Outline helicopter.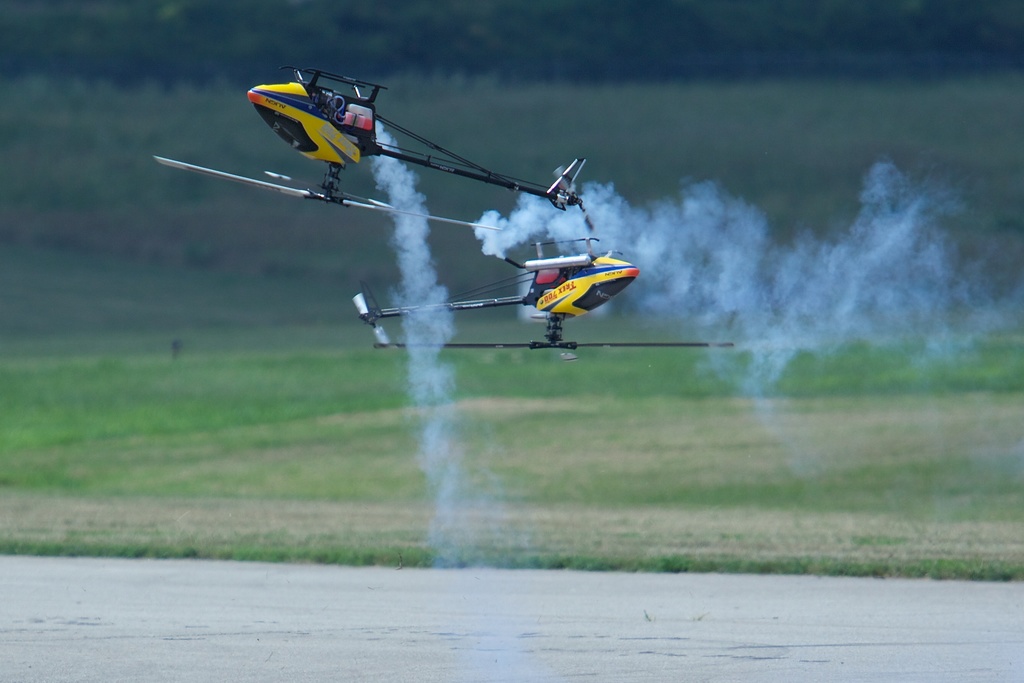
Outline: locate(150, 64, 588, 231).
